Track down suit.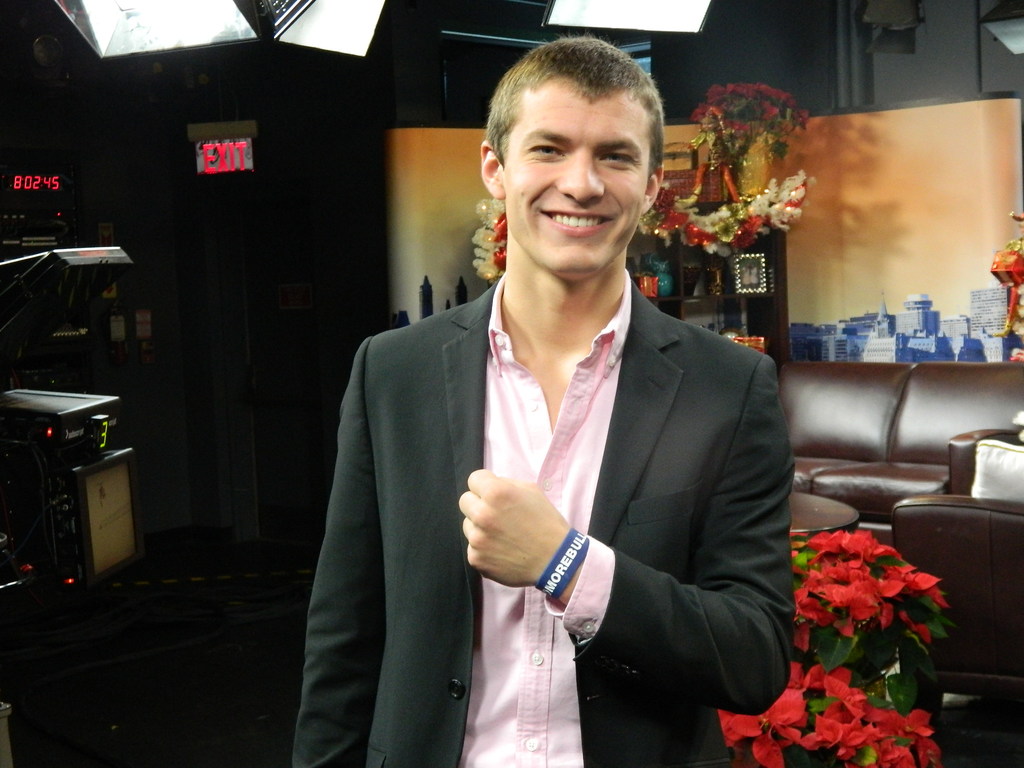
Tracked to crop(289, 274, 796, 767).
